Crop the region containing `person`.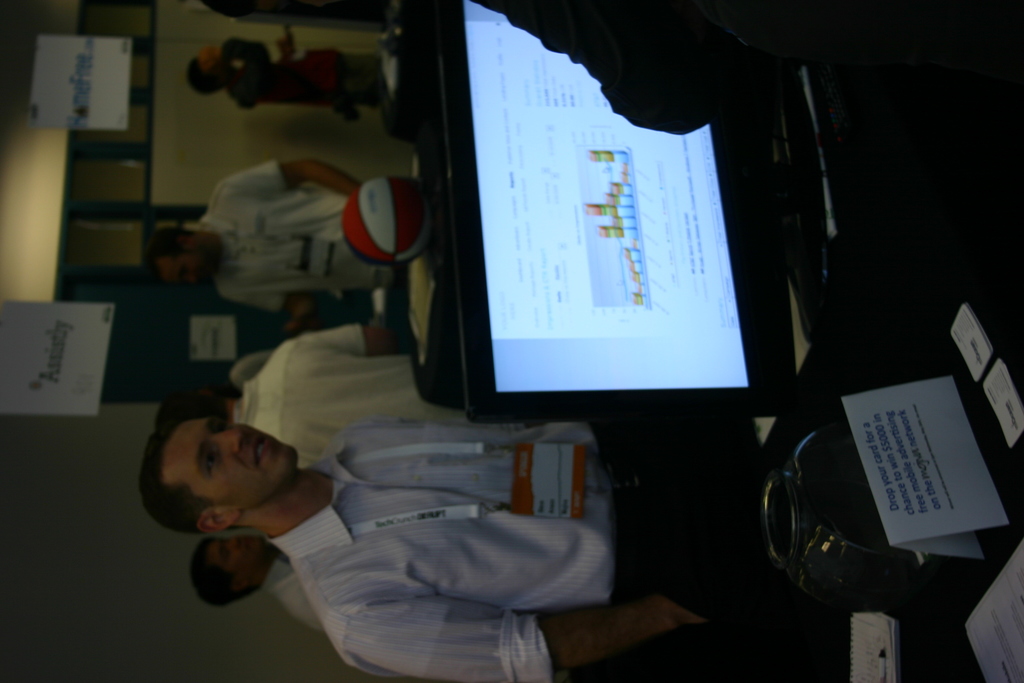
Crop region: 152:149:404:319.
